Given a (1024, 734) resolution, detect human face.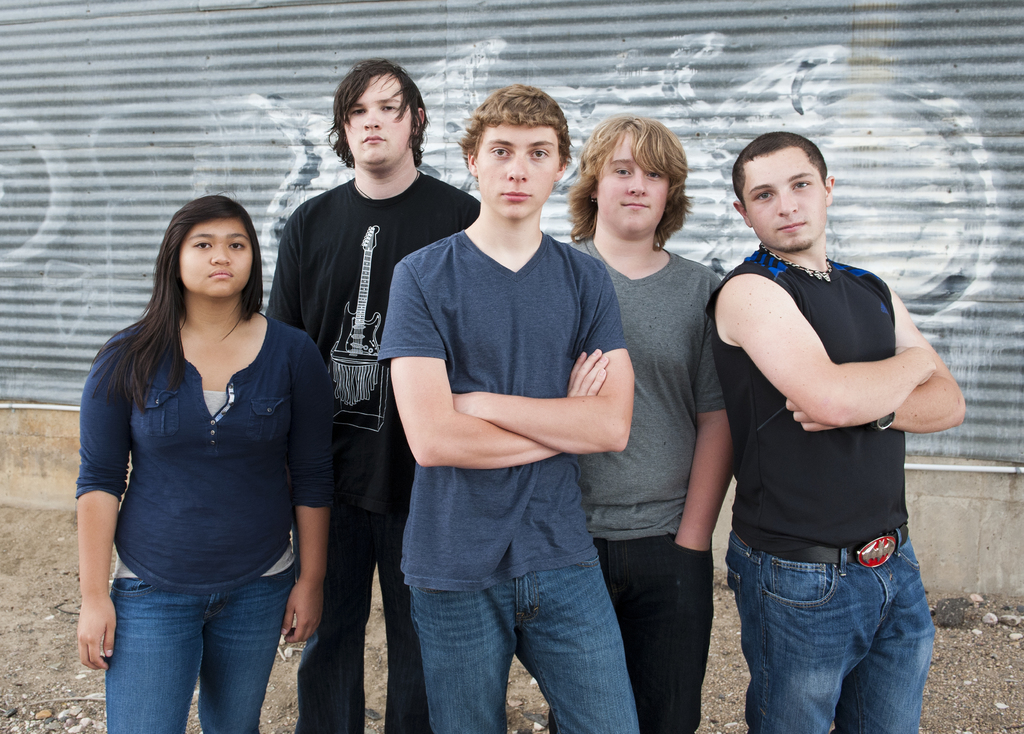
BBox(744, 146, 824, 249).
